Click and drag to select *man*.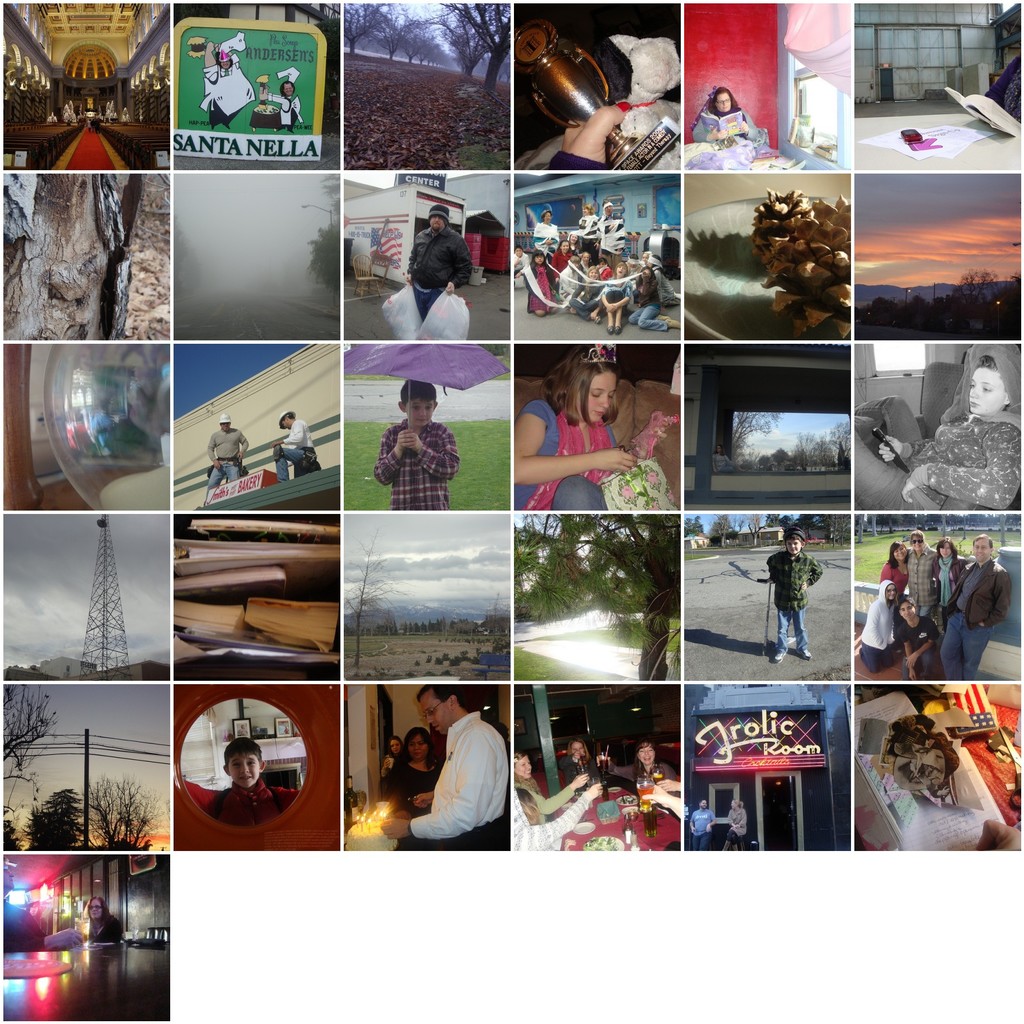
Selection: {"x1": 203, "y1": 412, "x2": 252, "y2": 501}.
